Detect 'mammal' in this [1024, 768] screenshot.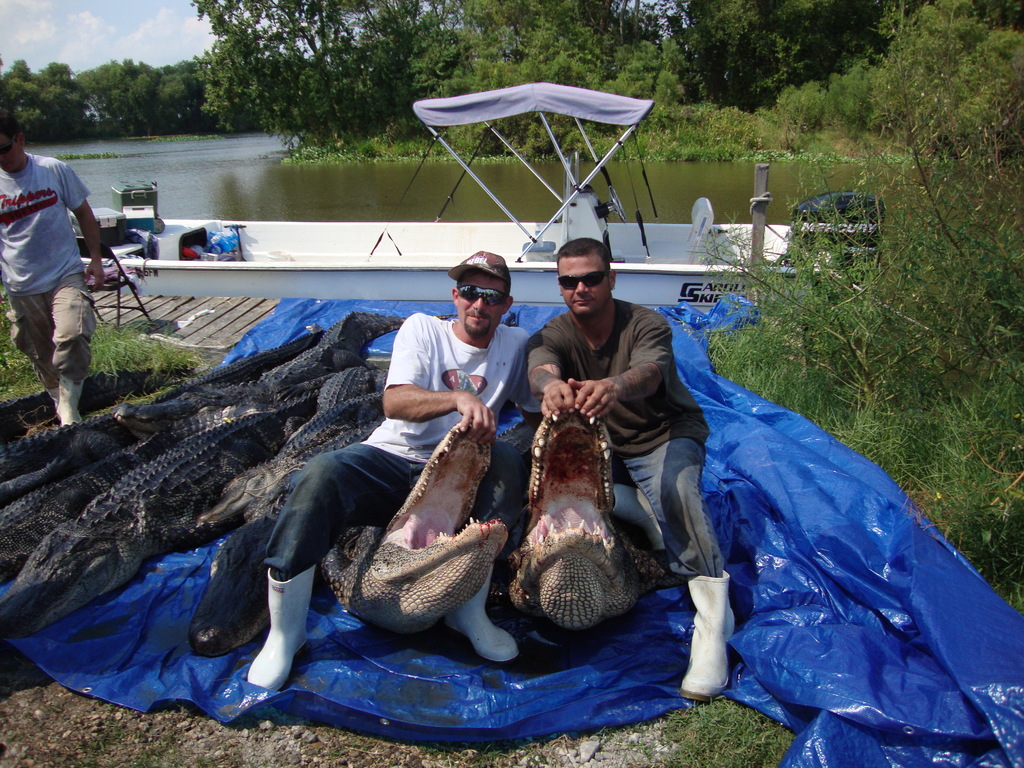
Detection: 242 248 535 696.
